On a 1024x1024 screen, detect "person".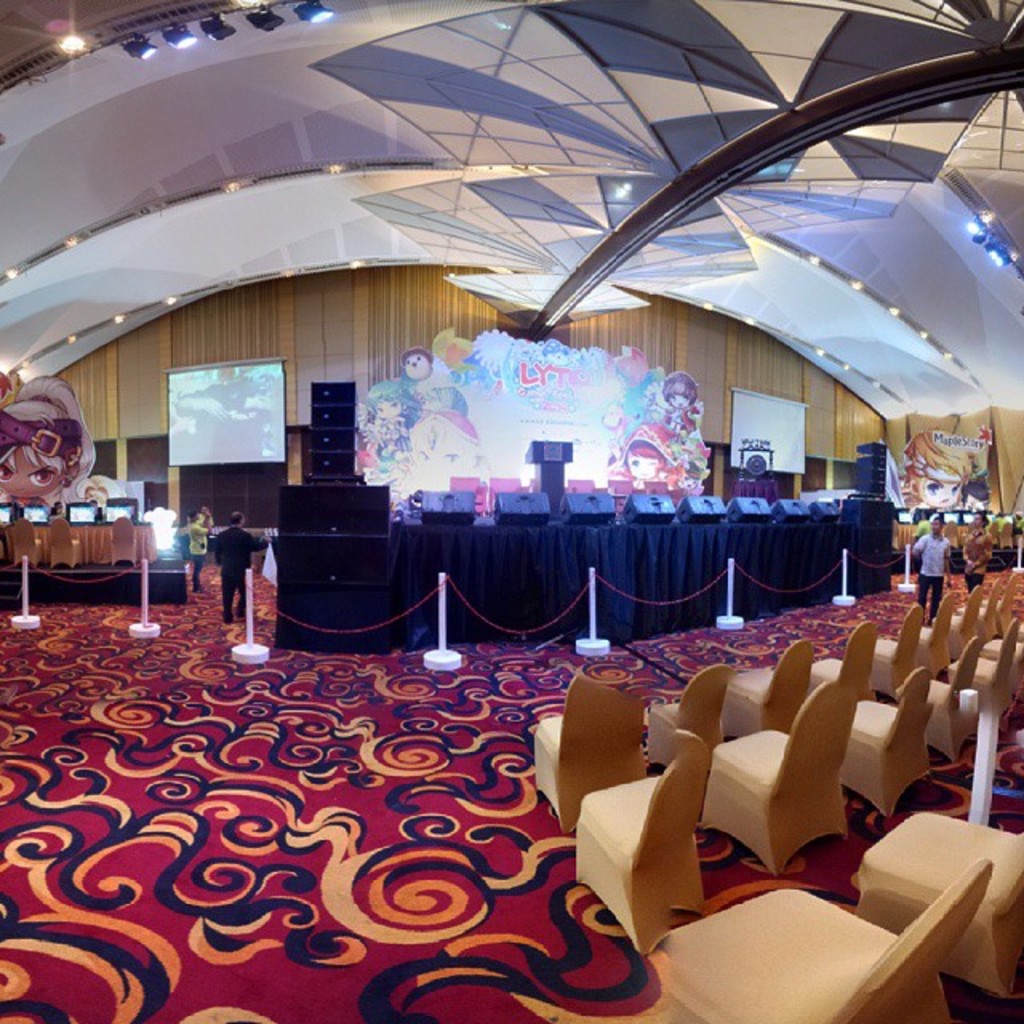
[181,502,218,597].
